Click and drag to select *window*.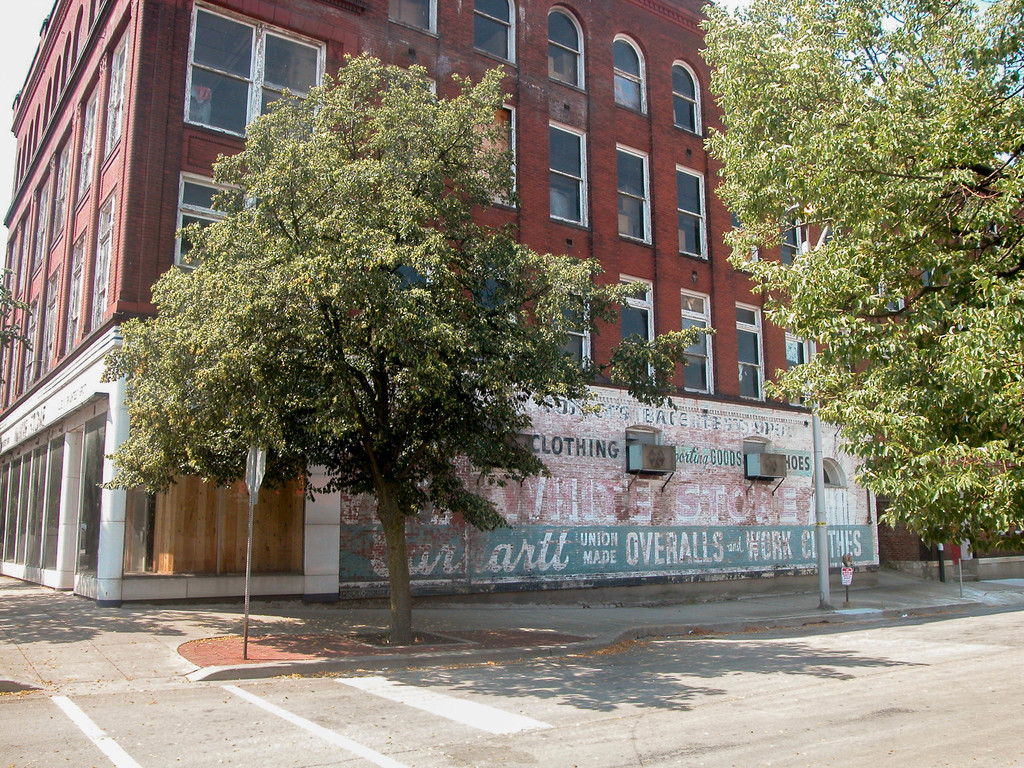
Selection: 785, 331, 816, 410.
